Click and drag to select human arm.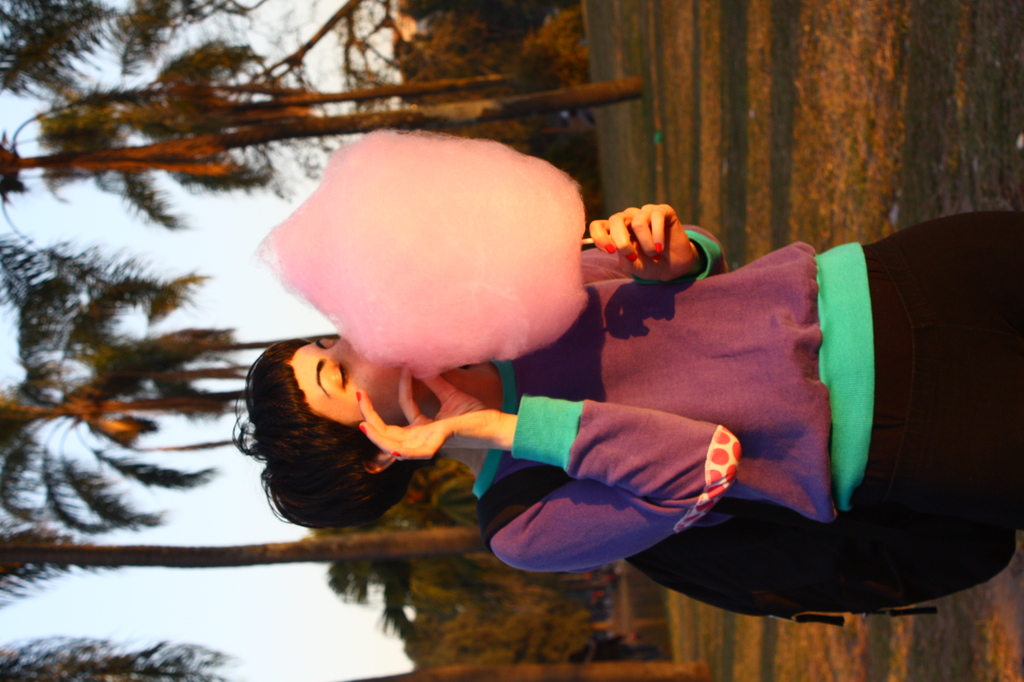
Selection: pyautogui.locateOnScreen(510, 191, 726, 296).
